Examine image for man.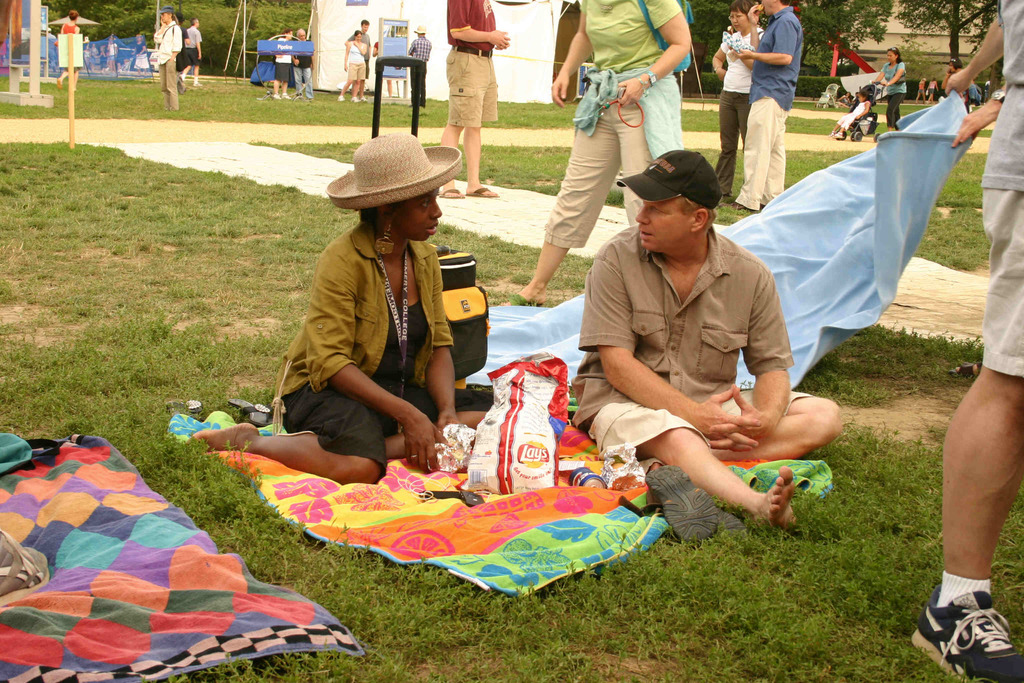
Examination result: [x1=439, y1=0, x2=500, y2=192].
